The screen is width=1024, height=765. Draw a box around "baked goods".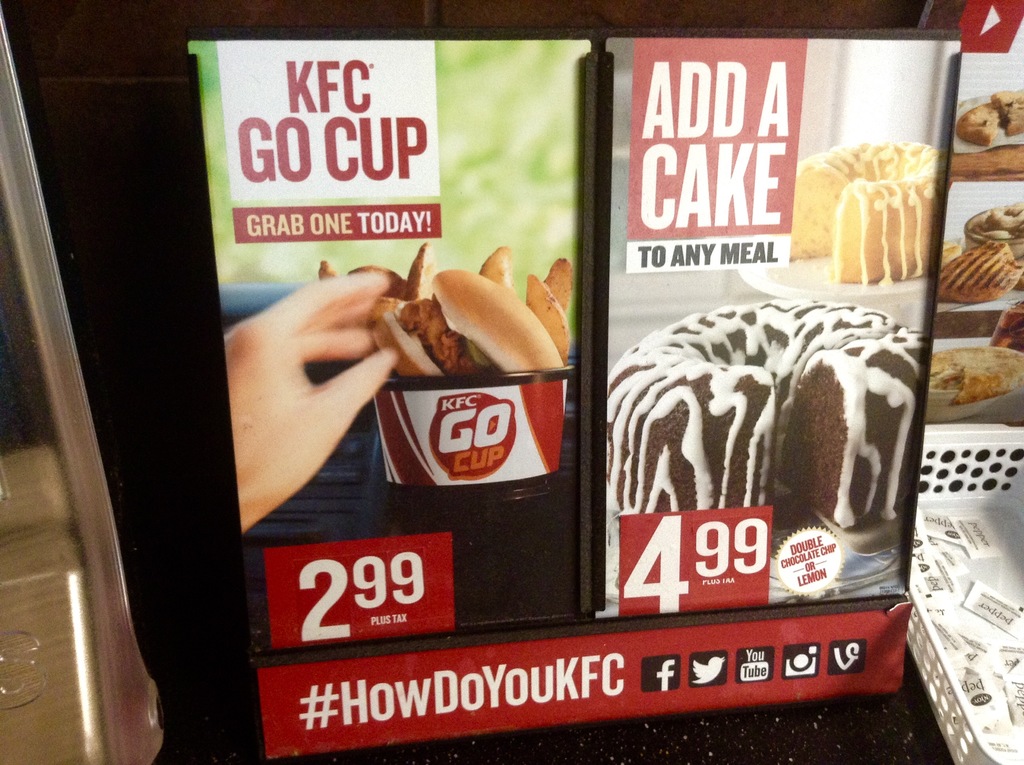
993/86/1023/134.
